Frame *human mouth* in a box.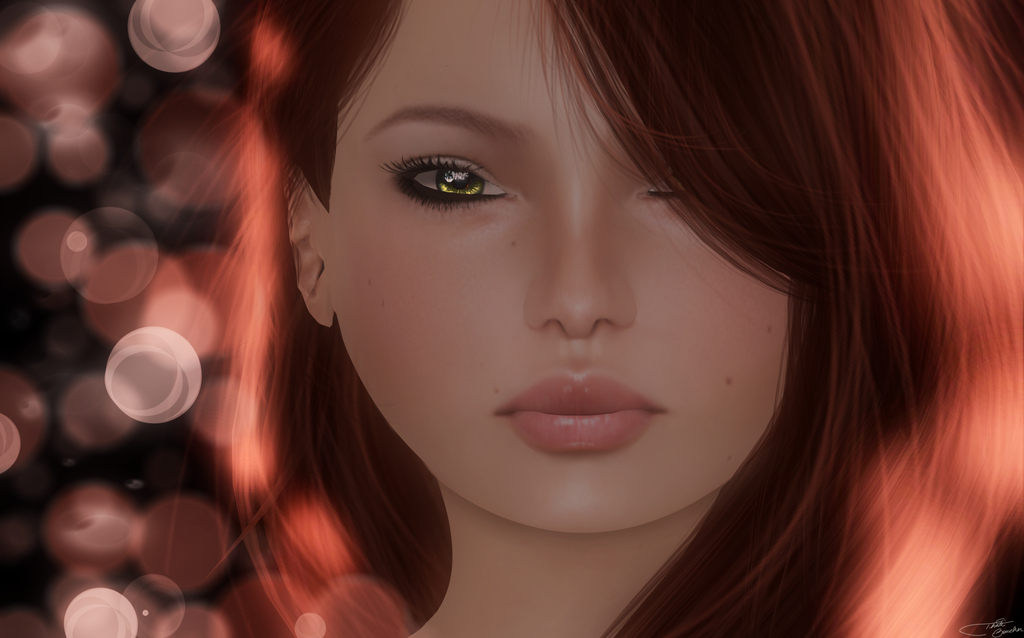
511 388 657 475.
